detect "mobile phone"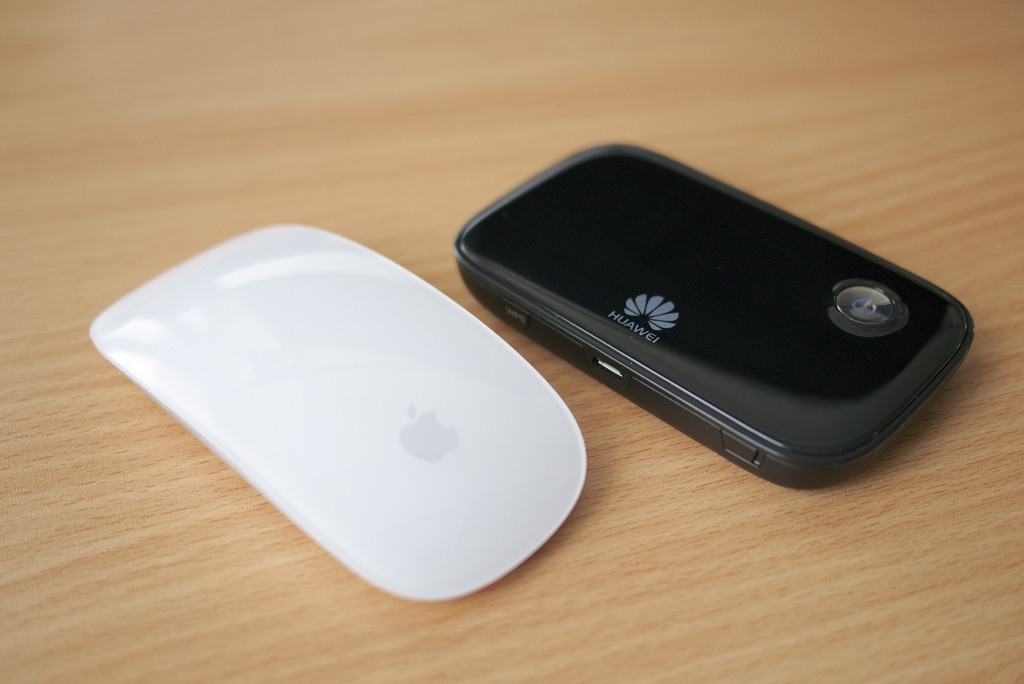
Rect(455, 142, 980, 489)
